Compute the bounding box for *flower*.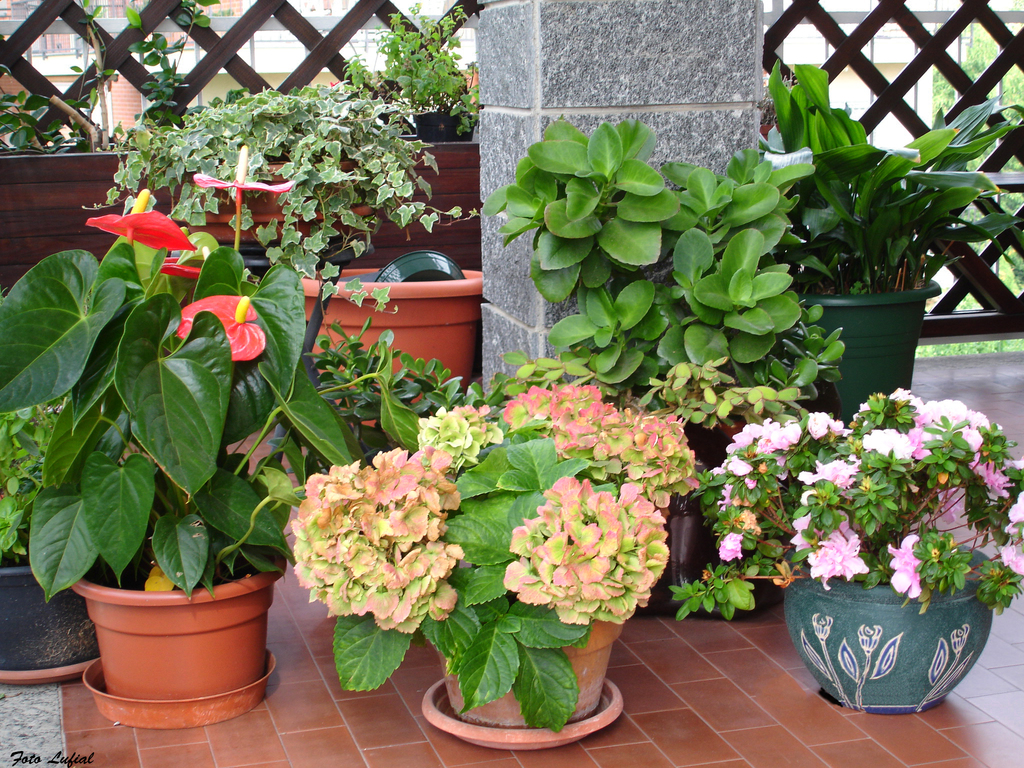
pyautogui.locateOnScreen(191, 147, 297, 193).
